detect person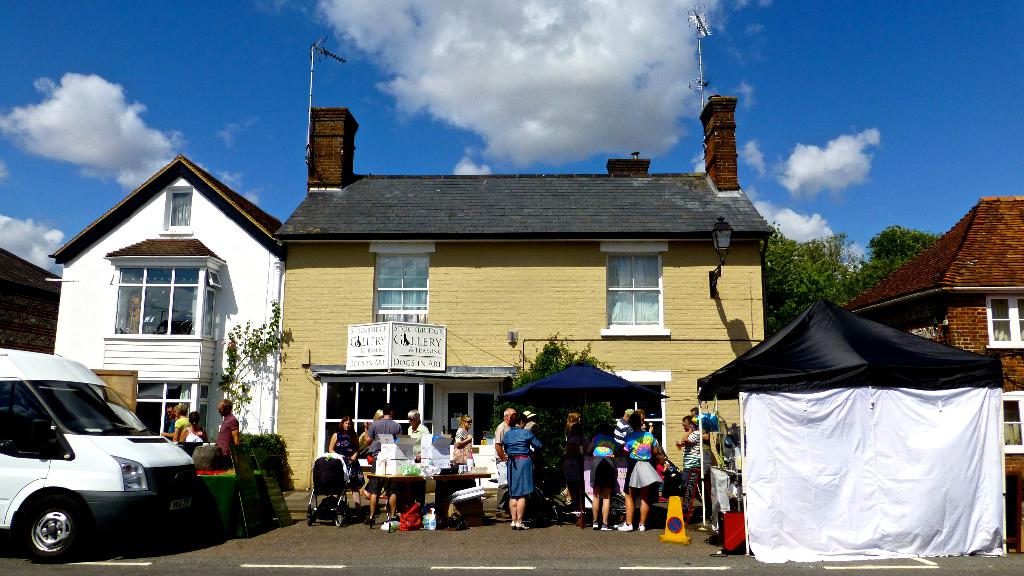
173, 401, 191, 435
